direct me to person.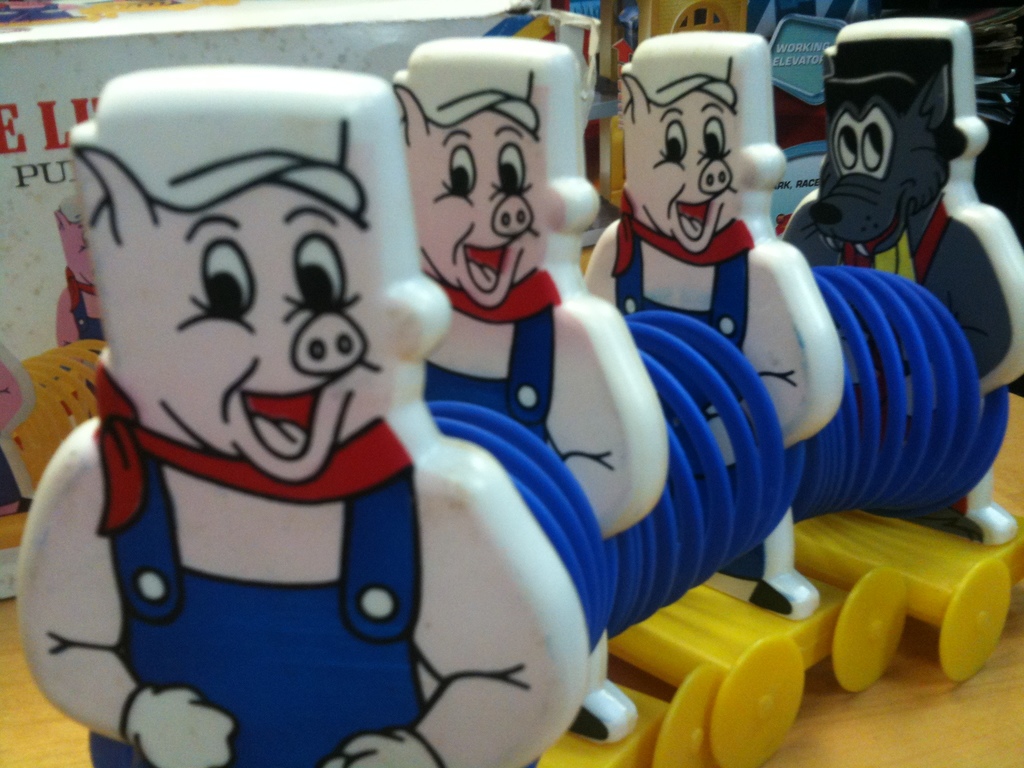
Direction: {"x1": 588, "y1": 0, "x2": 833, "y2": 420}.
